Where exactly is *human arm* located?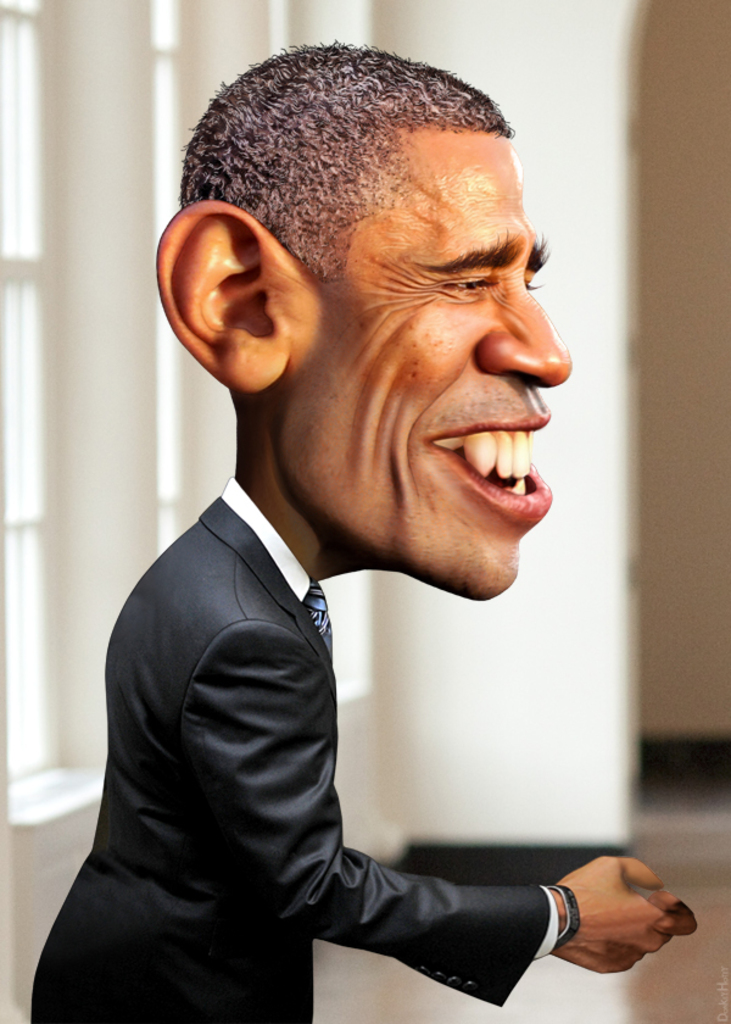
Its bounding box is pyautogui.locateOnScreen(195, 649, 638, 997).
